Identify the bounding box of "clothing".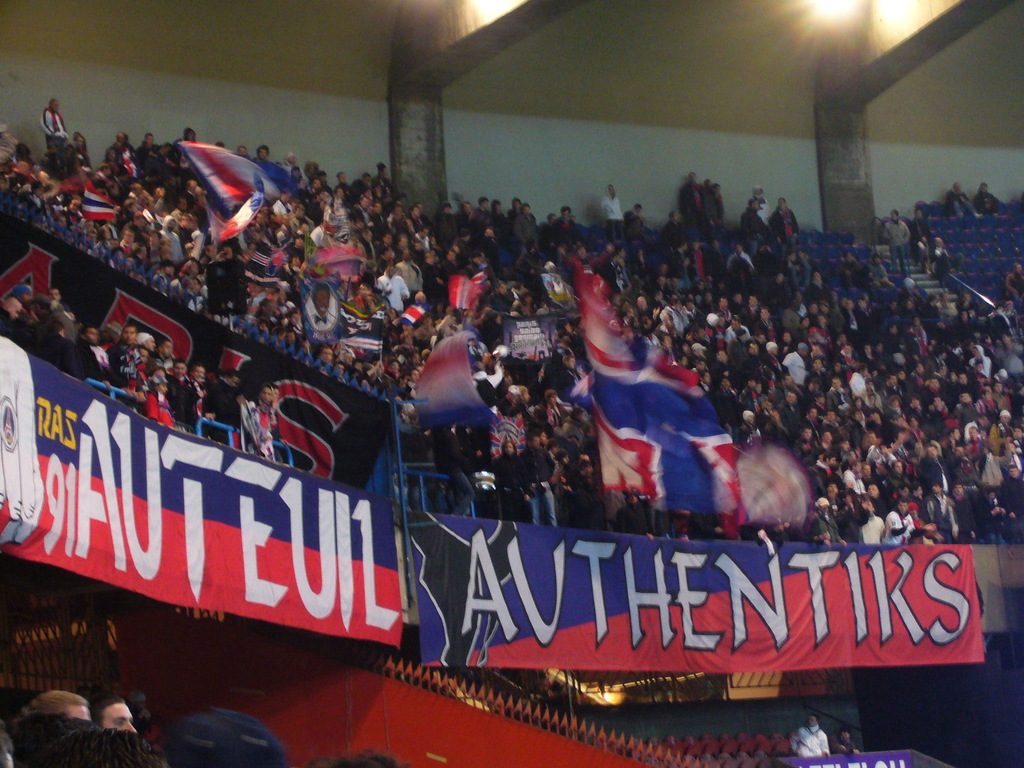
[790,726,831,756].
